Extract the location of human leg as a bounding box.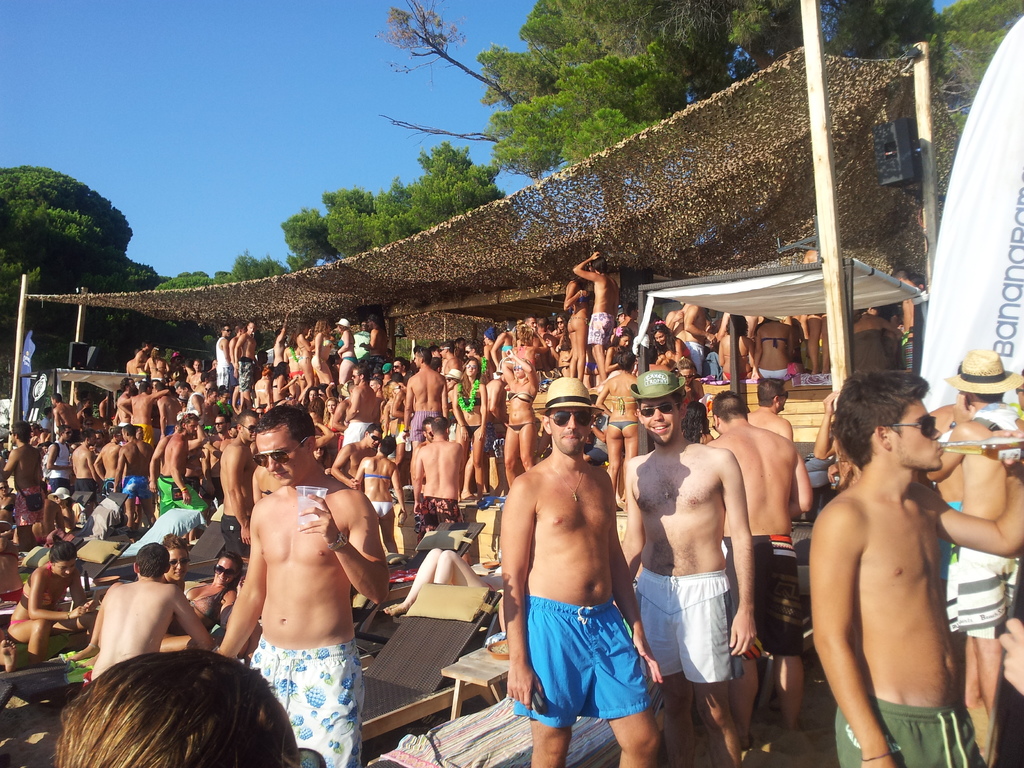
bbox(5, 610, 45, 648).
